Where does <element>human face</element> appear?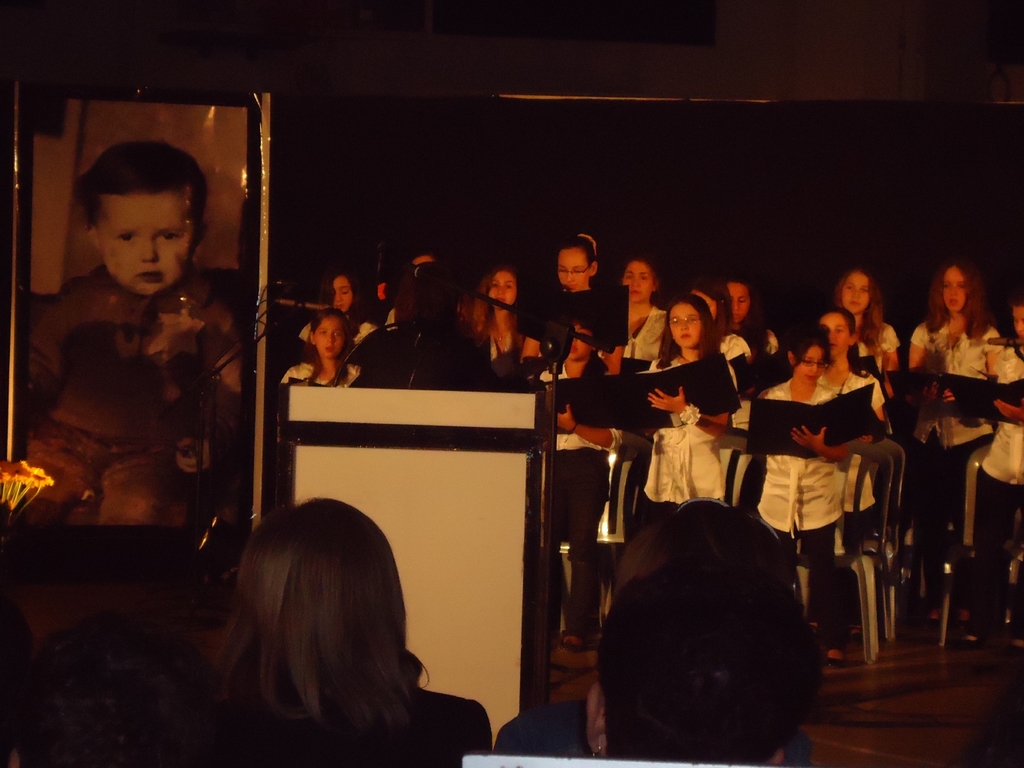
Appears at [left=482, top=268, right=514, bottom=314].
